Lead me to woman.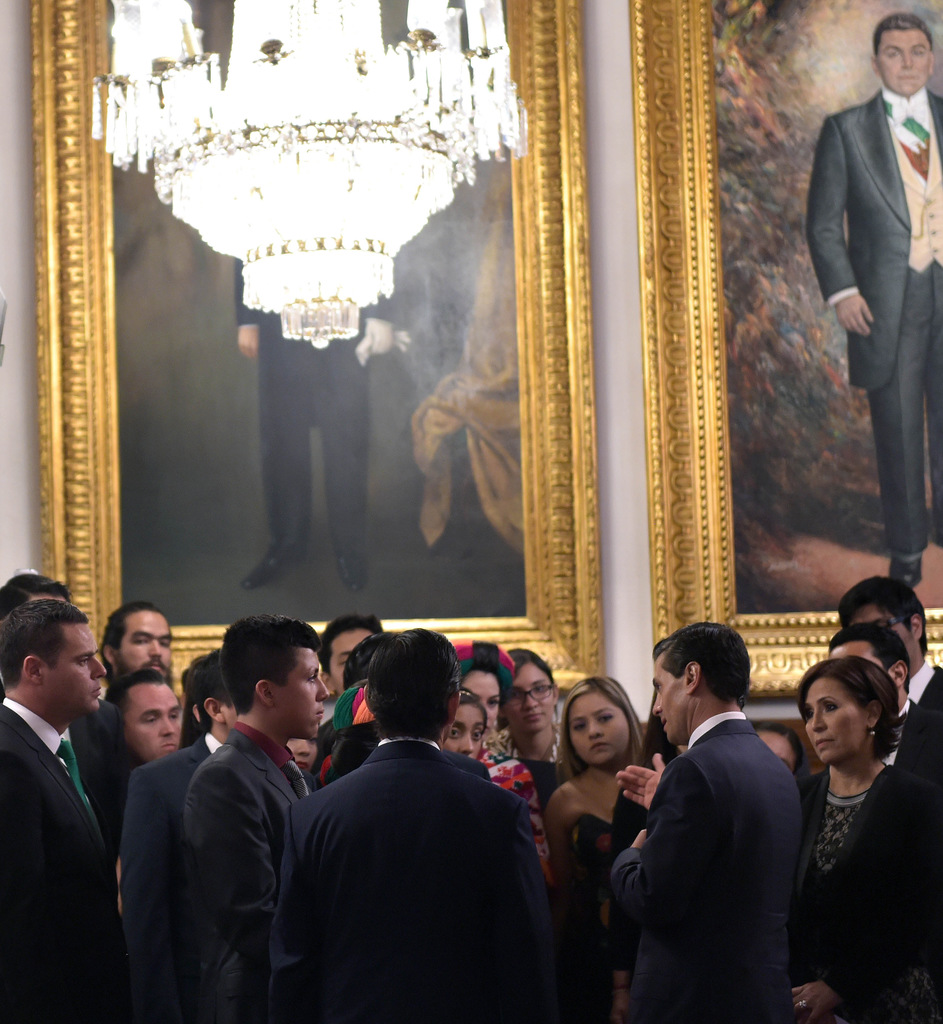
Lead to x1=497 y1=646 x2=567 y2=825.
